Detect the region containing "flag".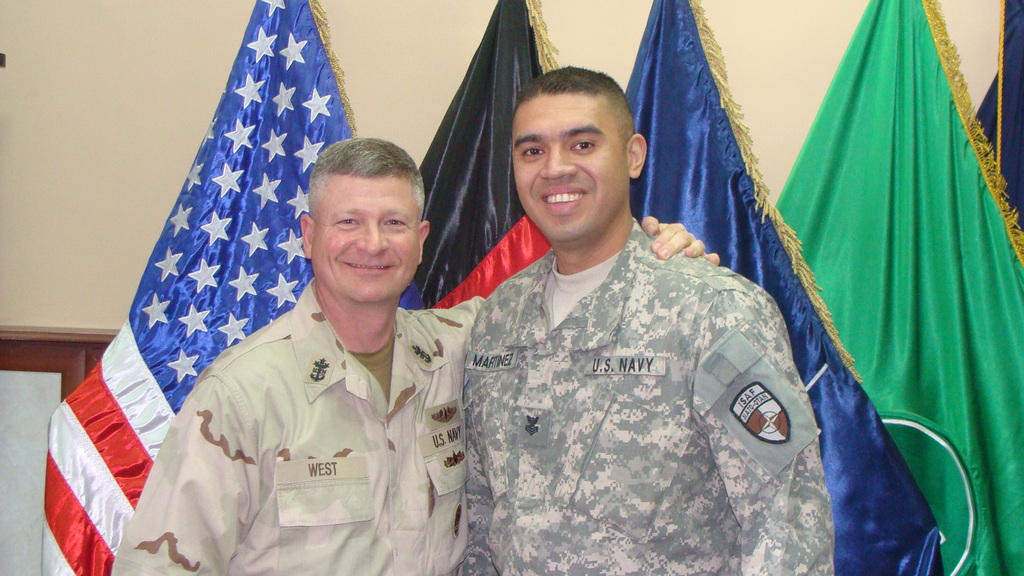
(left=621, top=0, right=943, bottom=575).
